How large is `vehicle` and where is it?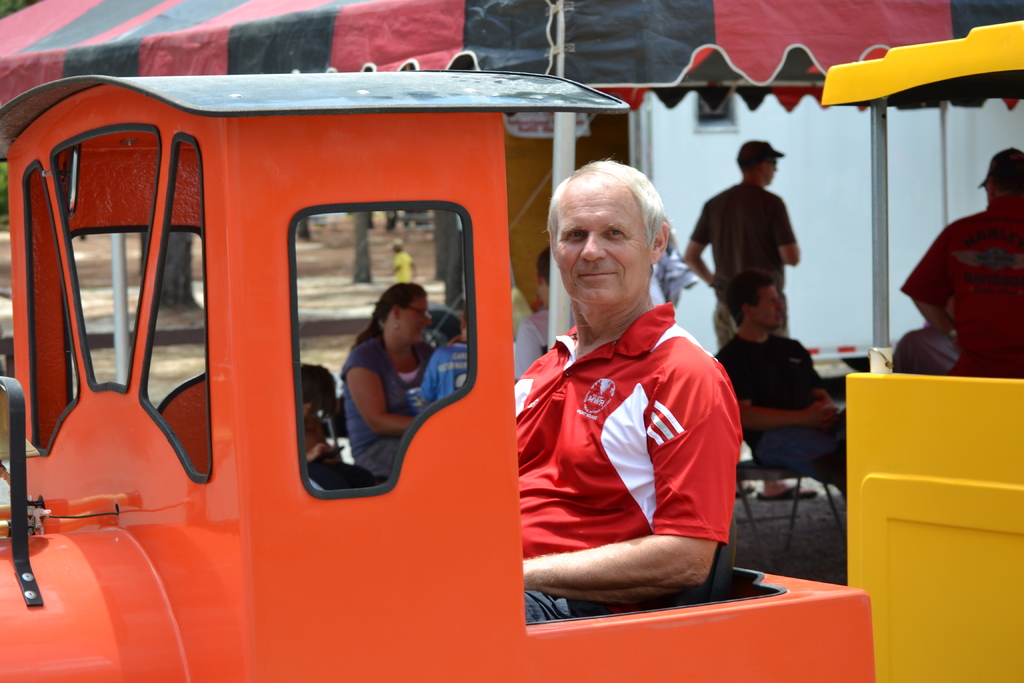
Bounding box: [823, 19, 1023, 680].
